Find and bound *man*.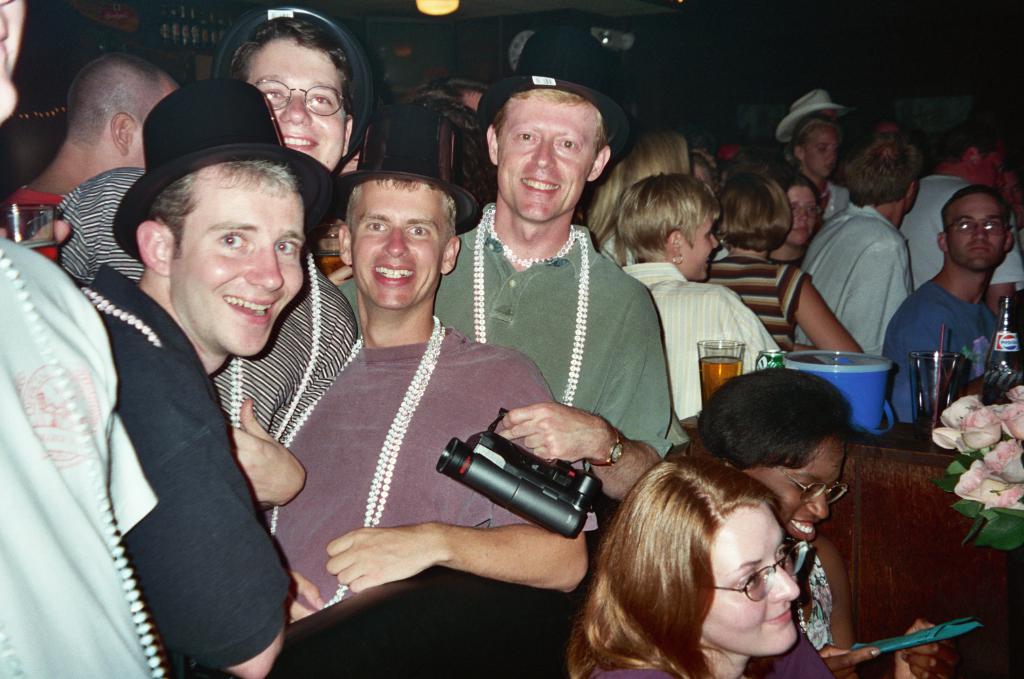
Bound: bbox(335, 24, 672, 501).
